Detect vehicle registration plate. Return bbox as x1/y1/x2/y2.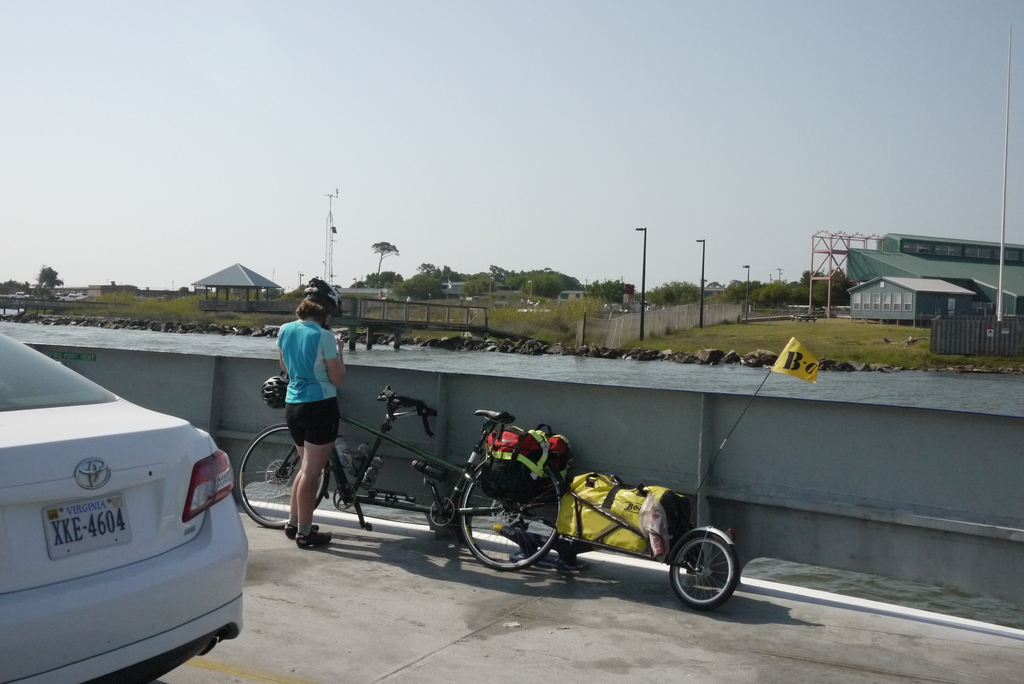
42/496/132/566.
